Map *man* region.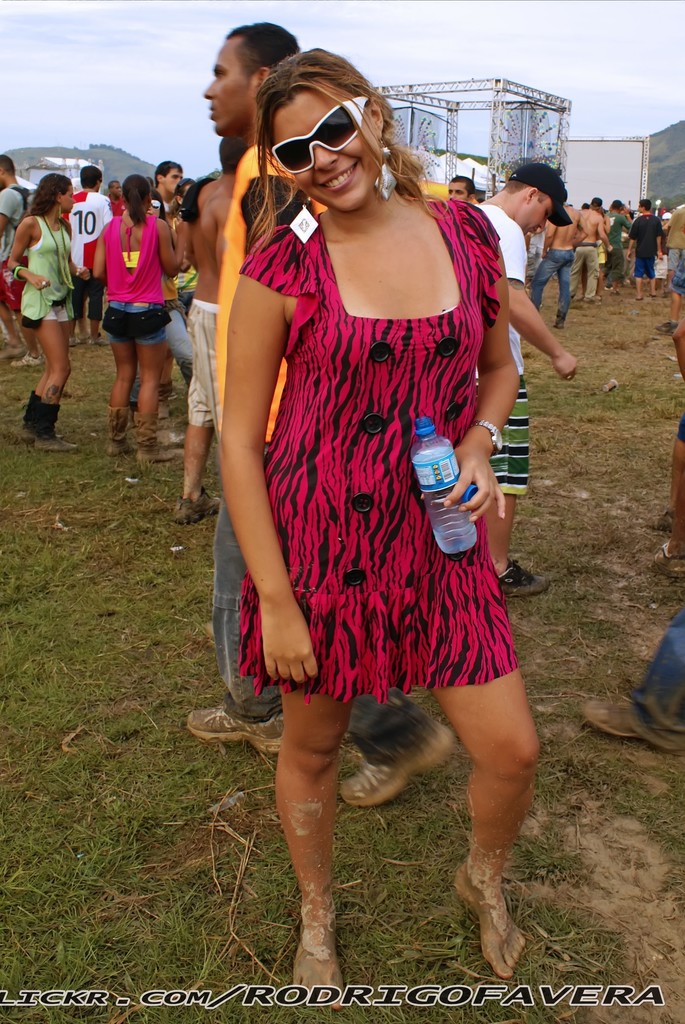
Mapped to select_region(58, 154, 118, 344).
